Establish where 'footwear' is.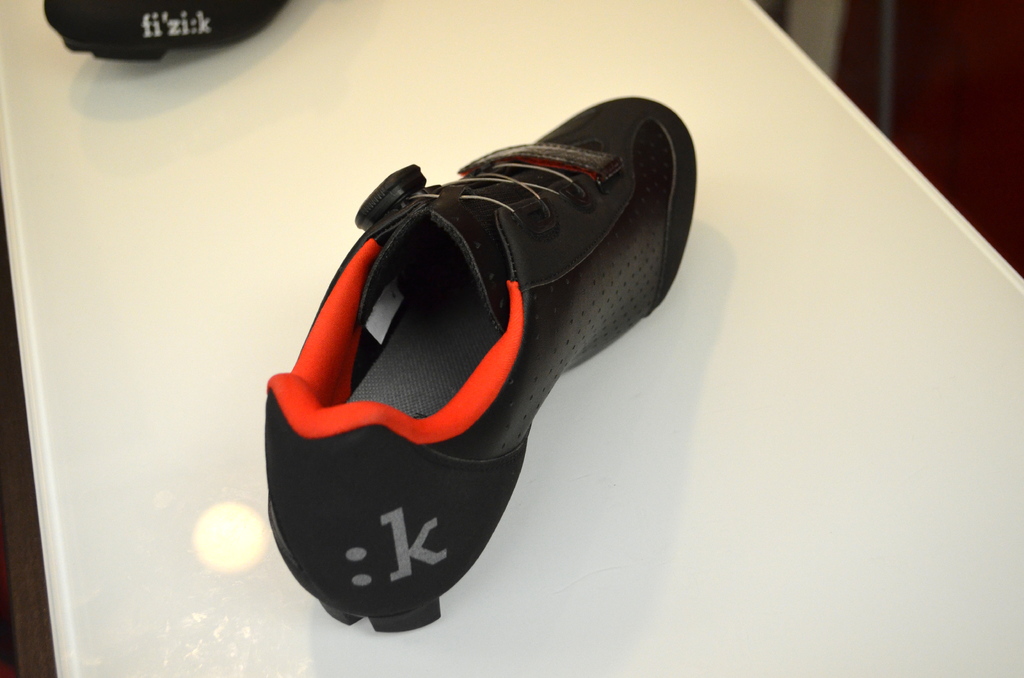
Established at select_region(242, 118, 678, 643).
